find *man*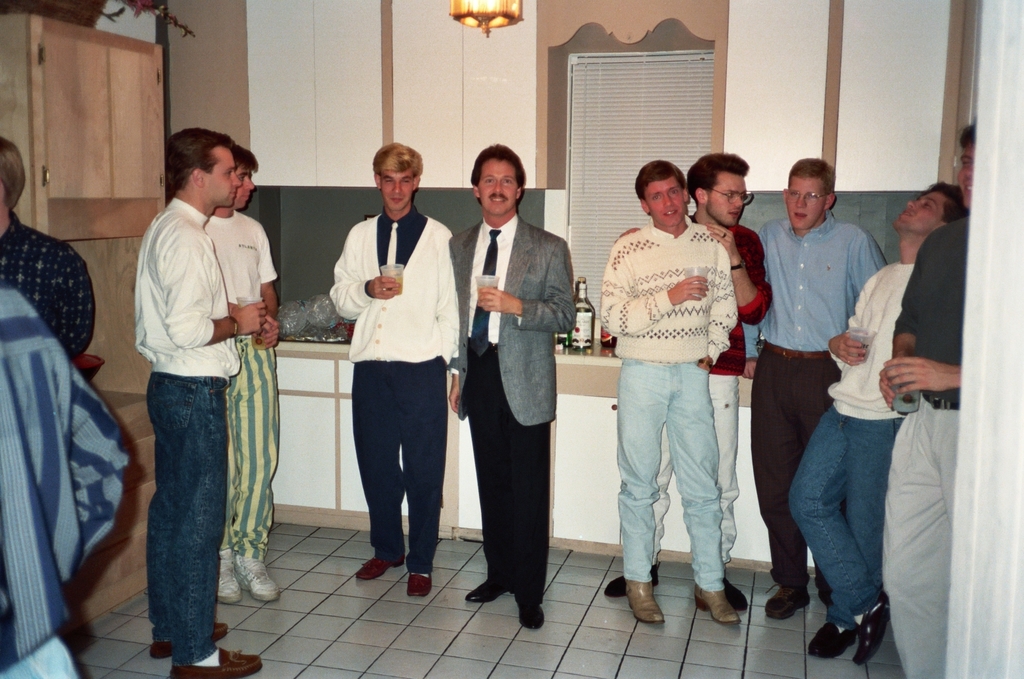
875, 115, 974, 678
